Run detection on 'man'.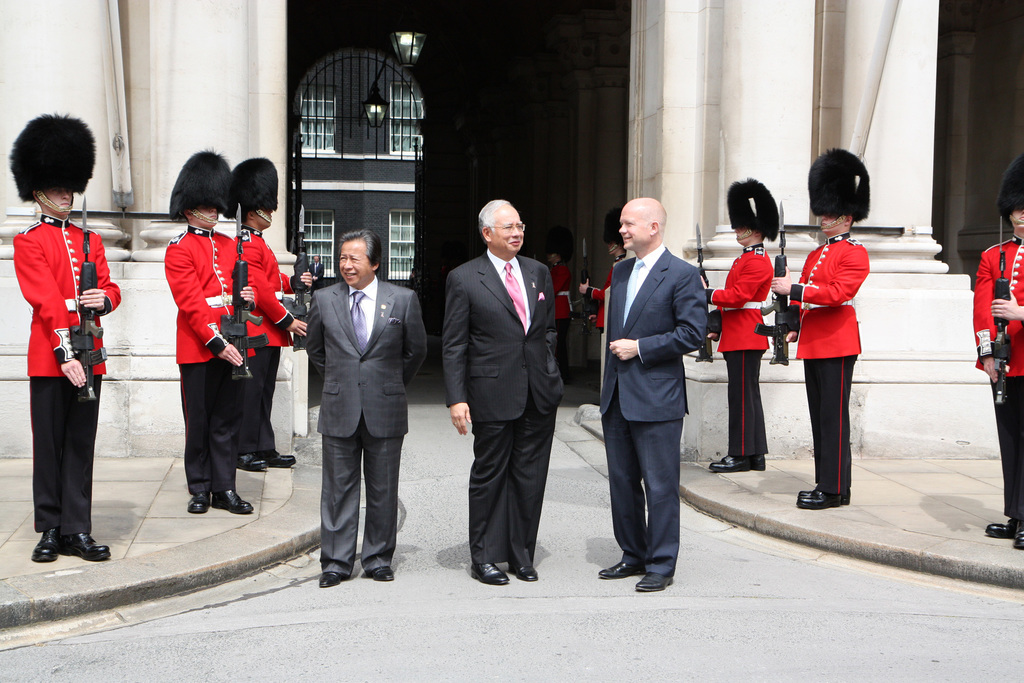
Result: <bbox>964, 154, 1023, 545</bbox>.
